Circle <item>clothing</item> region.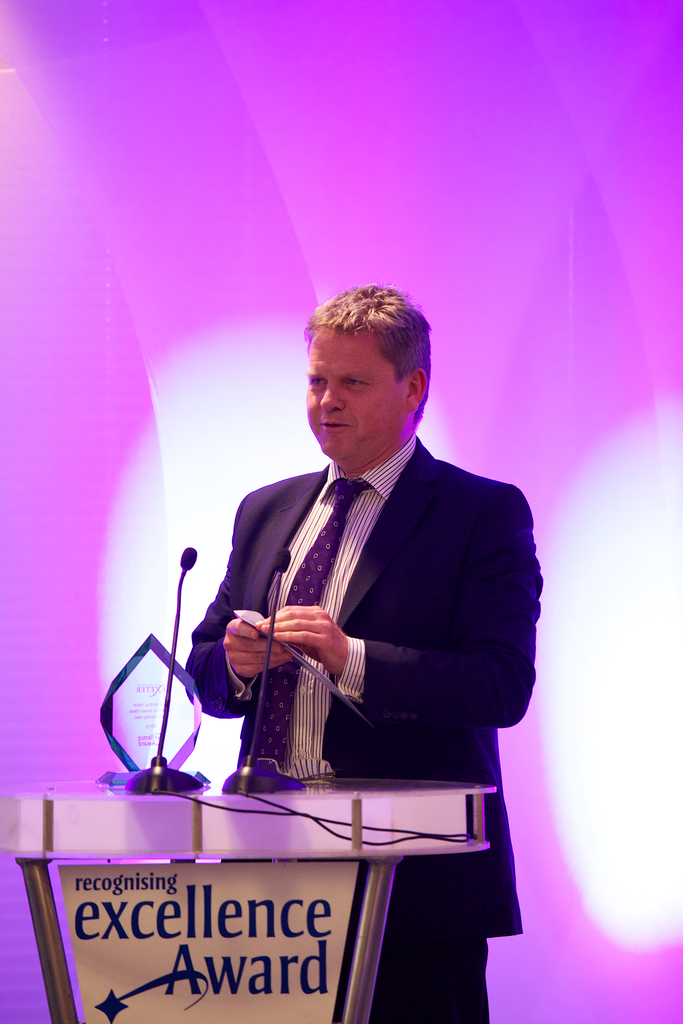
Region: left=185, top=282, right=545, bottom=1018.
